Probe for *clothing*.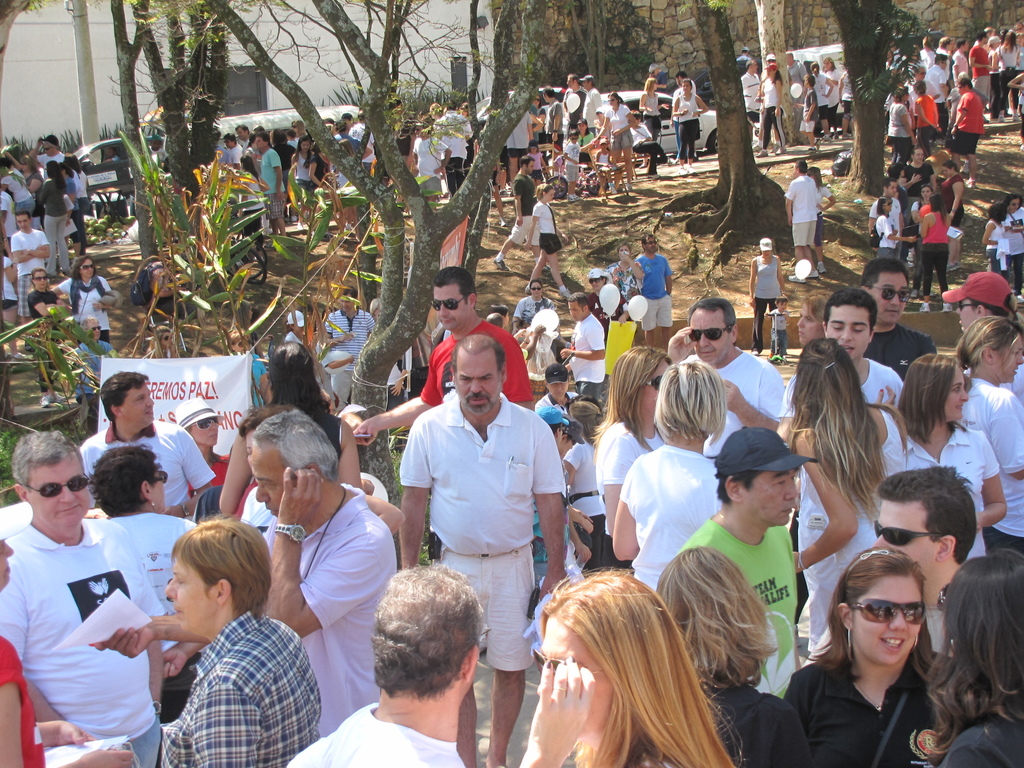
Probe result: x1=337, y1=163, x2=358, y2=204.
